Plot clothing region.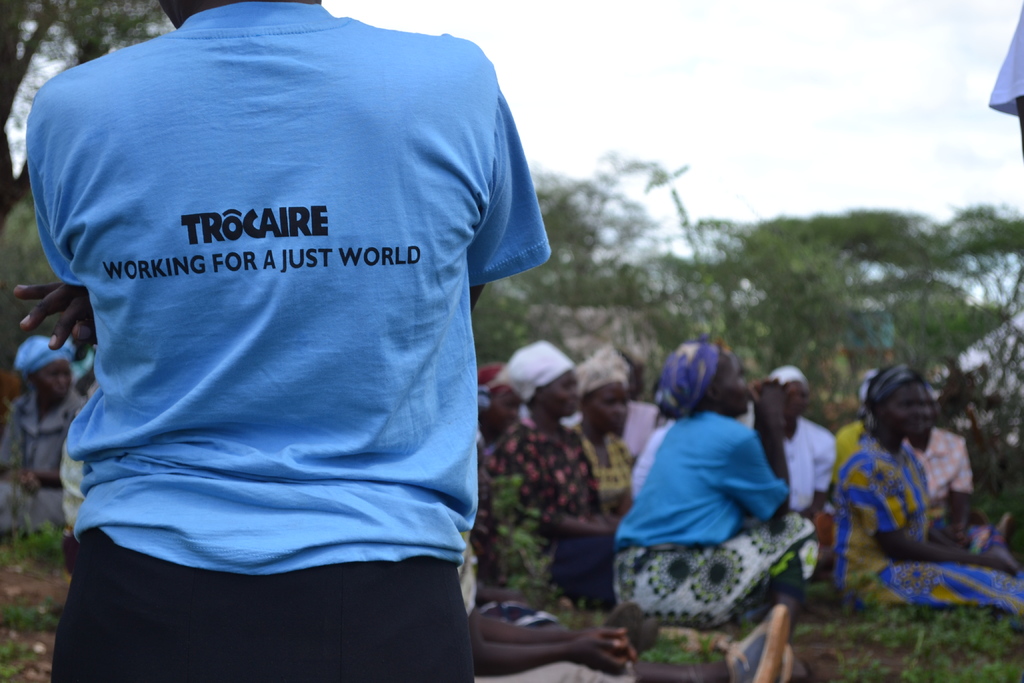
Plotted at {"x1": 836, "y1": 440, "x2": 1023, "y2": 609}.
